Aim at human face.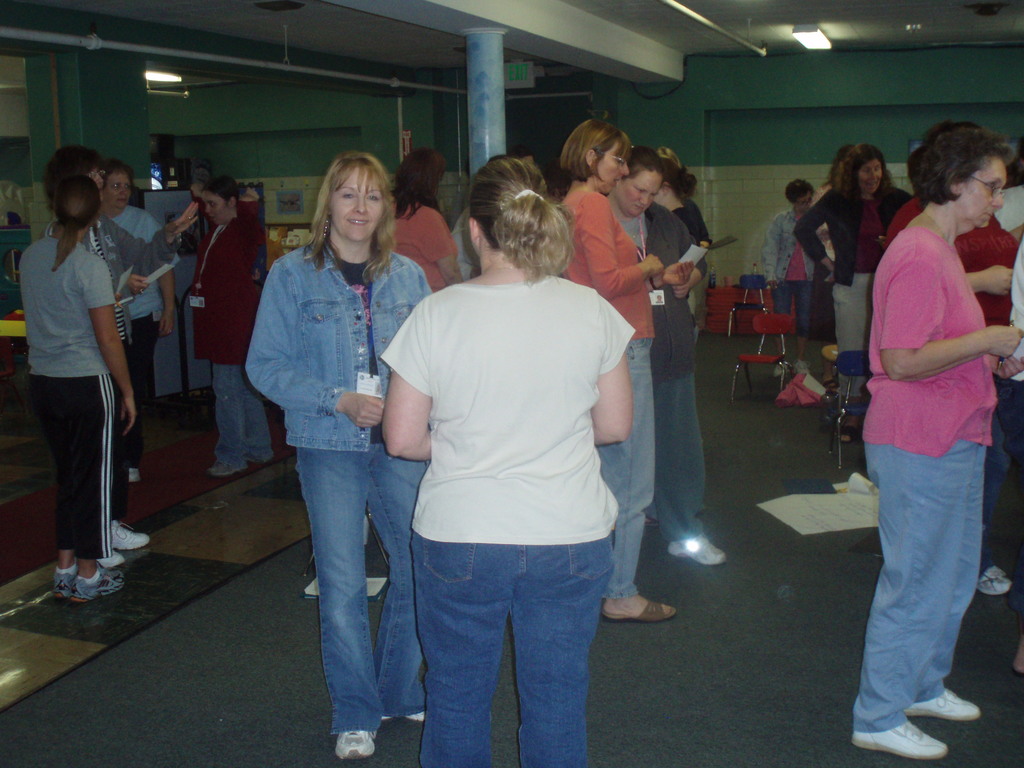
Aimed at box=[797, 190, 811, 209].
